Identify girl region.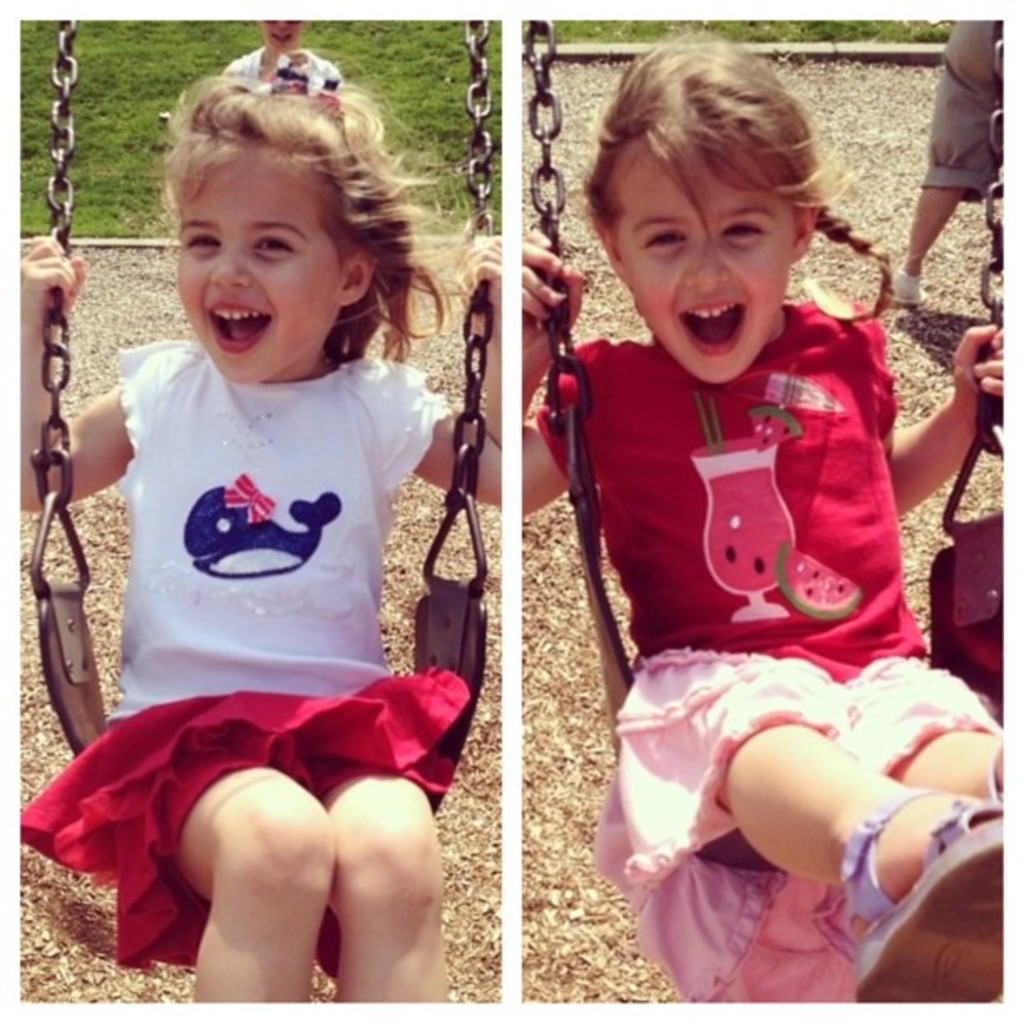
Region: x1=18 y1=59 x2=500 y2=1004.
